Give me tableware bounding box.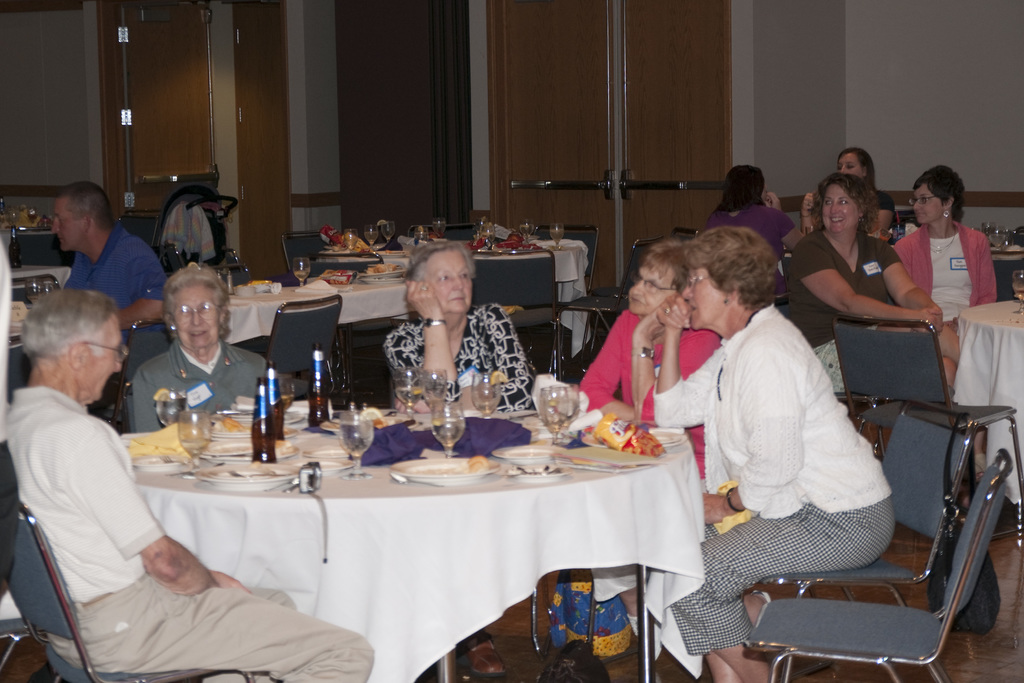
<box>202,431,289,465</box>.
